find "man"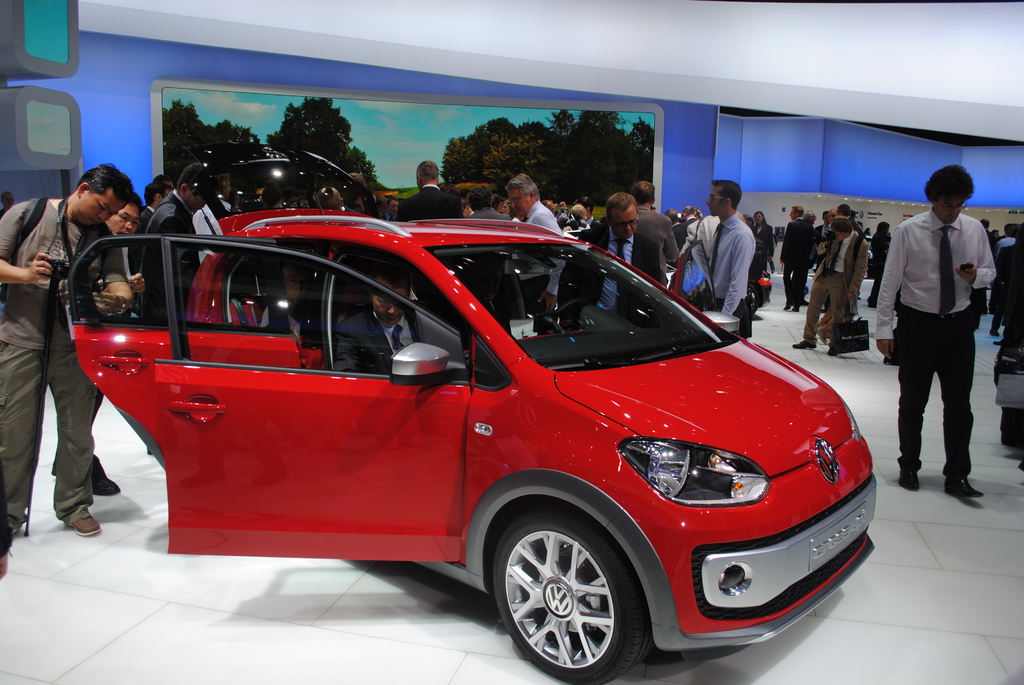
l=0, t=159, r=132, b=540
